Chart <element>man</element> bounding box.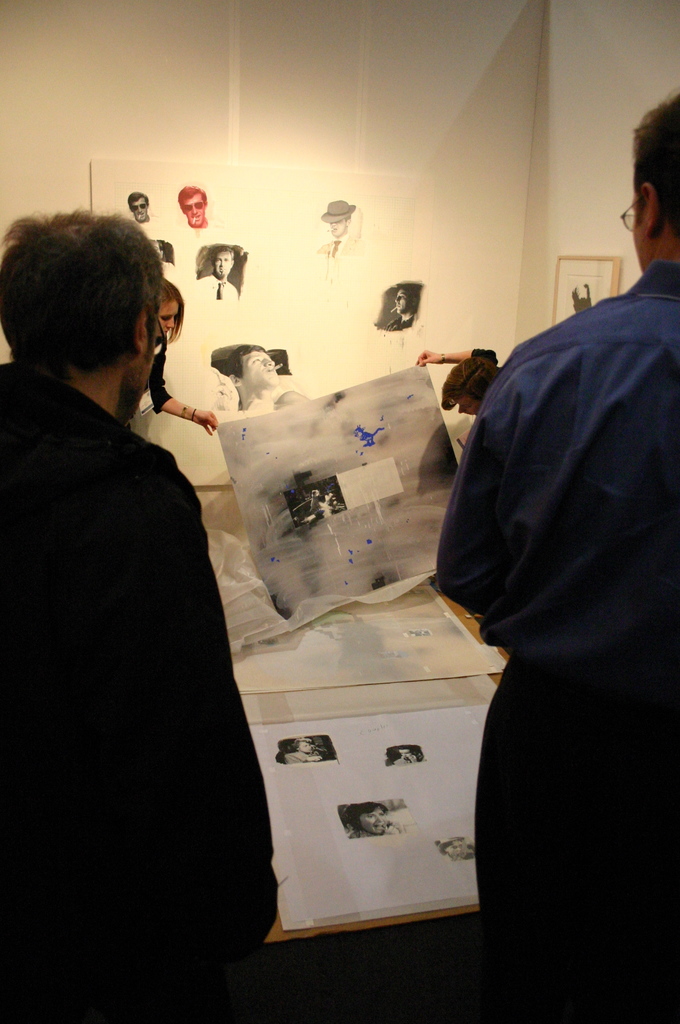
Charted: (192,246,236,305).
